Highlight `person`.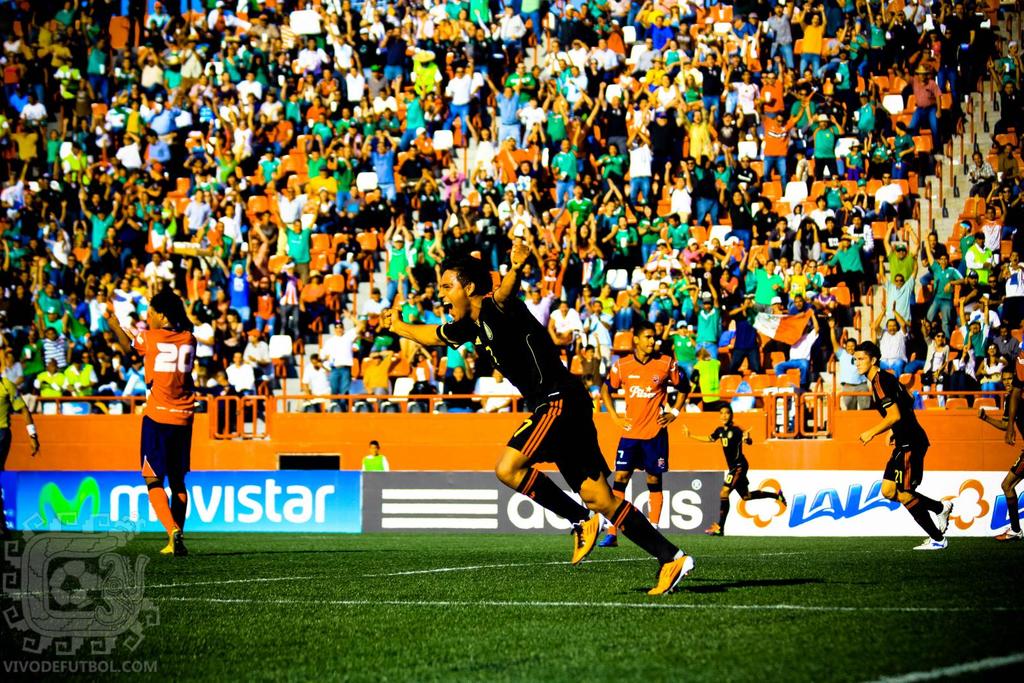
Highlighted region: select_region(859, 342, 951, 554).
